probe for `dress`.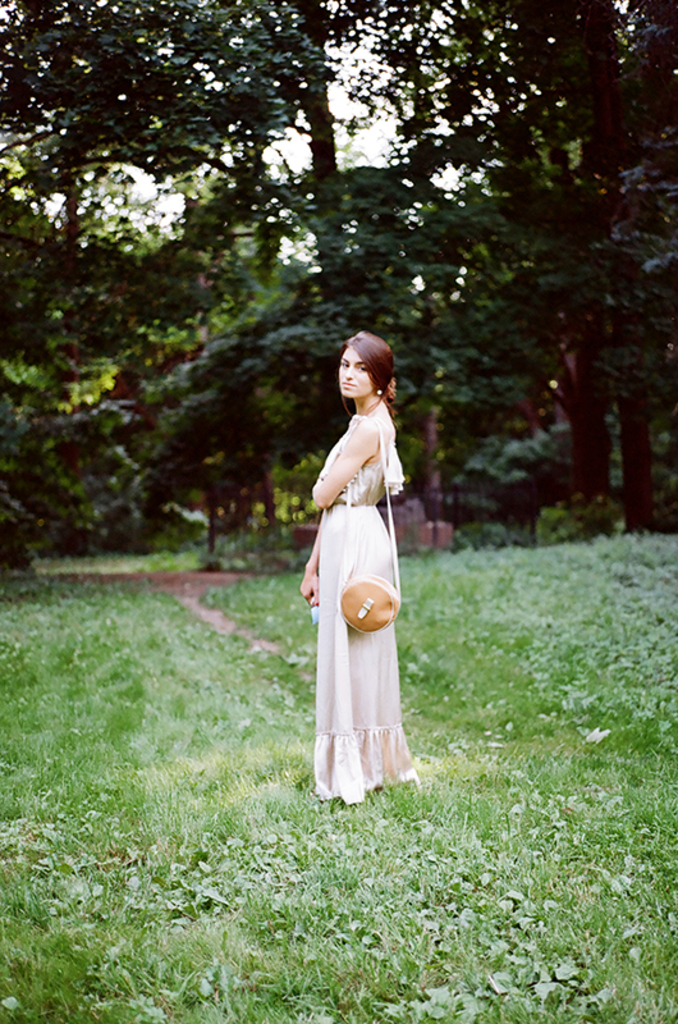
Probe result: {"x1": 287, "y1": 339, "x2": 431, "y2": 810}.
